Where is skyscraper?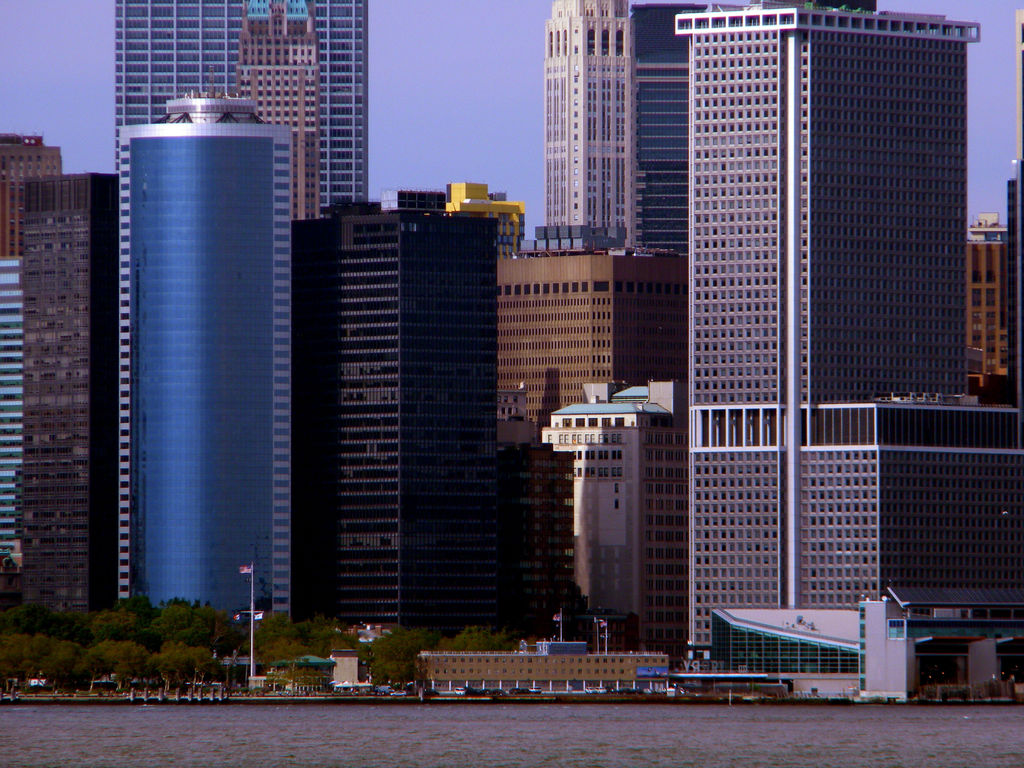
detection(440, 182, 527, 258).
